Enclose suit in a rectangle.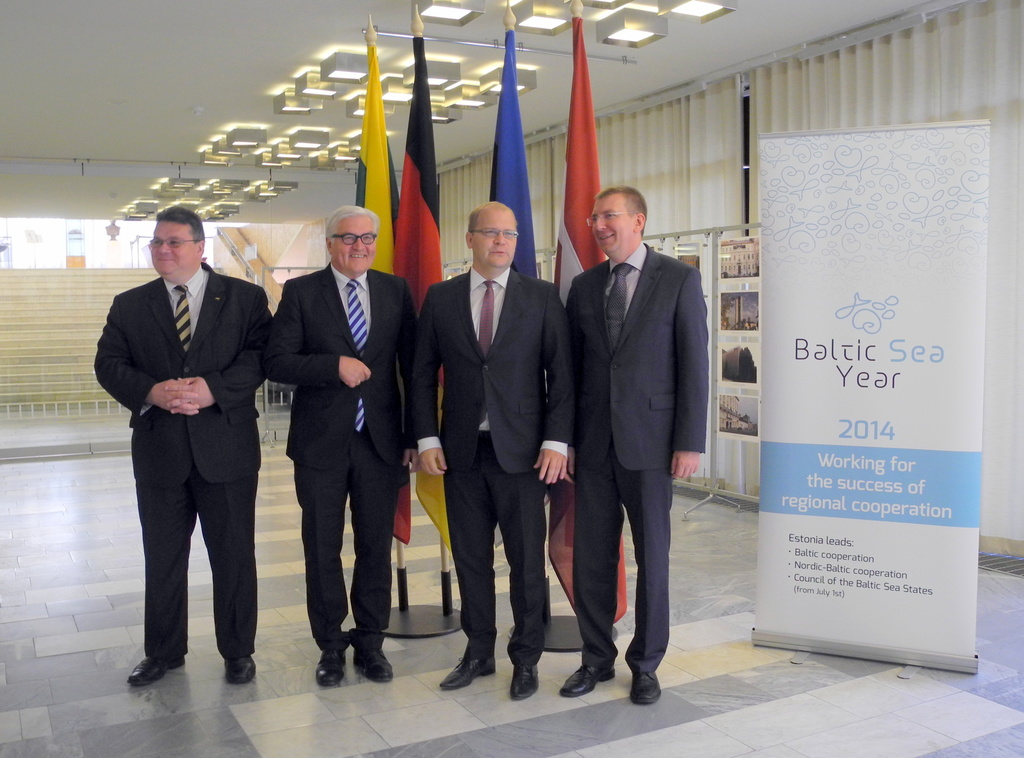
(103, 211, 271, 701).
